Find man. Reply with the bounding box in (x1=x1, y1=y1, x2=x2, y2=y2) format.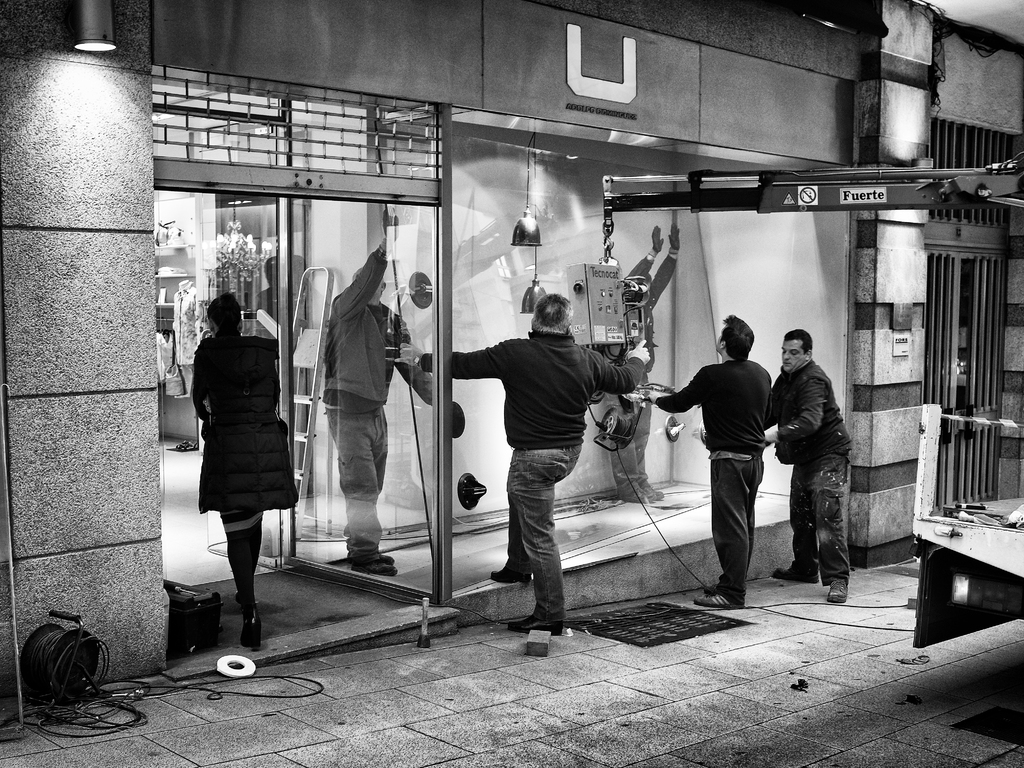
(x1=325, y1=209, x2=436, y2=575).
